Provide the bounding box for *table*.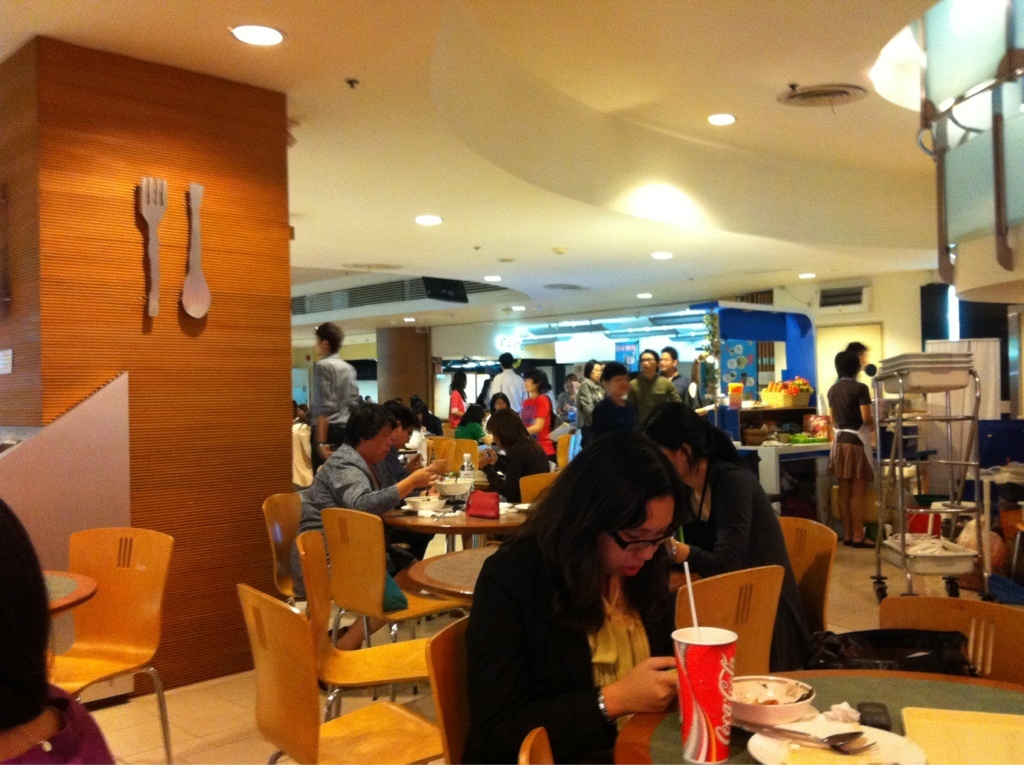
[left=610, top=666, right=1023, bottom=764].
